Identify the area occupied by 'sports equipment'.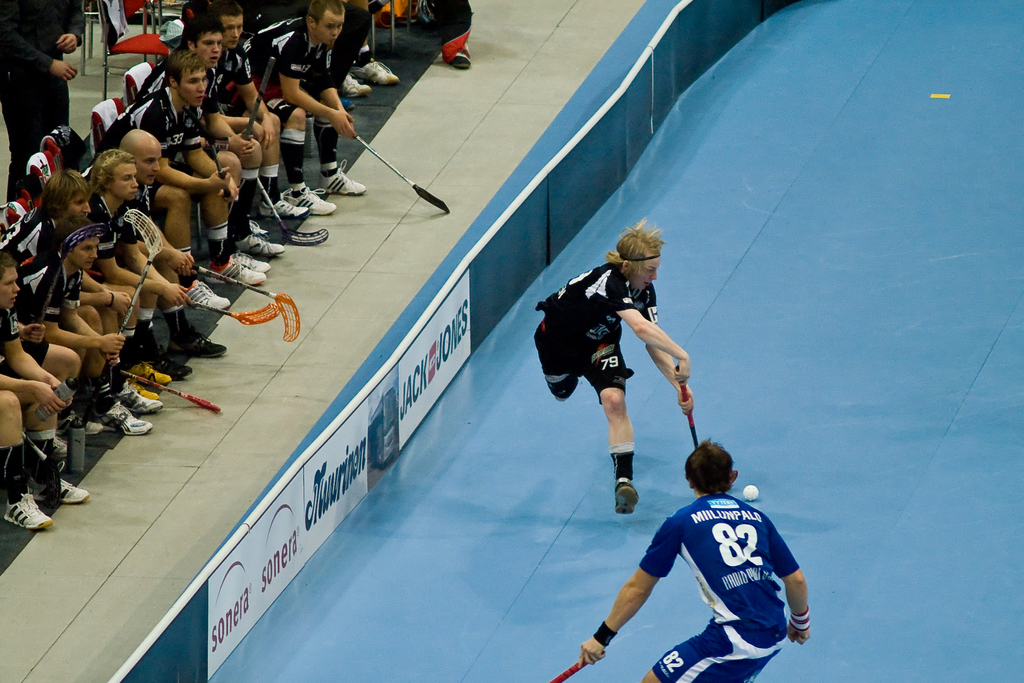
Area: l=277, t=185, r=339, b=215.
